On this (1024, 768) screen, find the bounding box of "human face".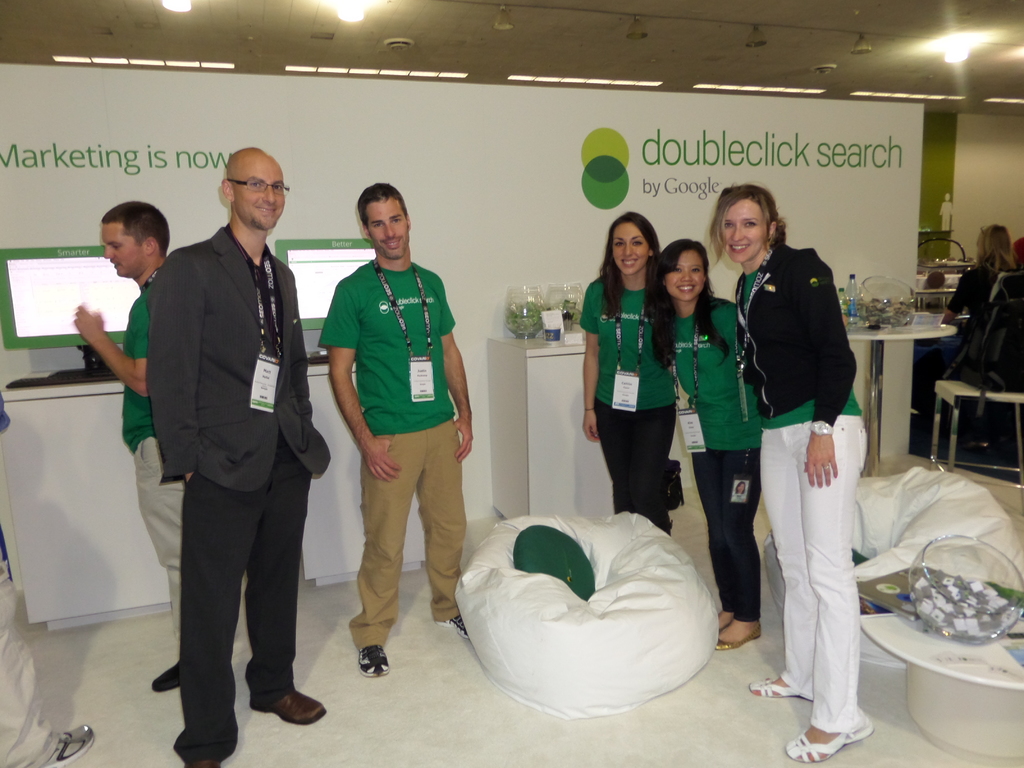
Bounding box: x1=238, y1=163, x2=287, y2=229.
